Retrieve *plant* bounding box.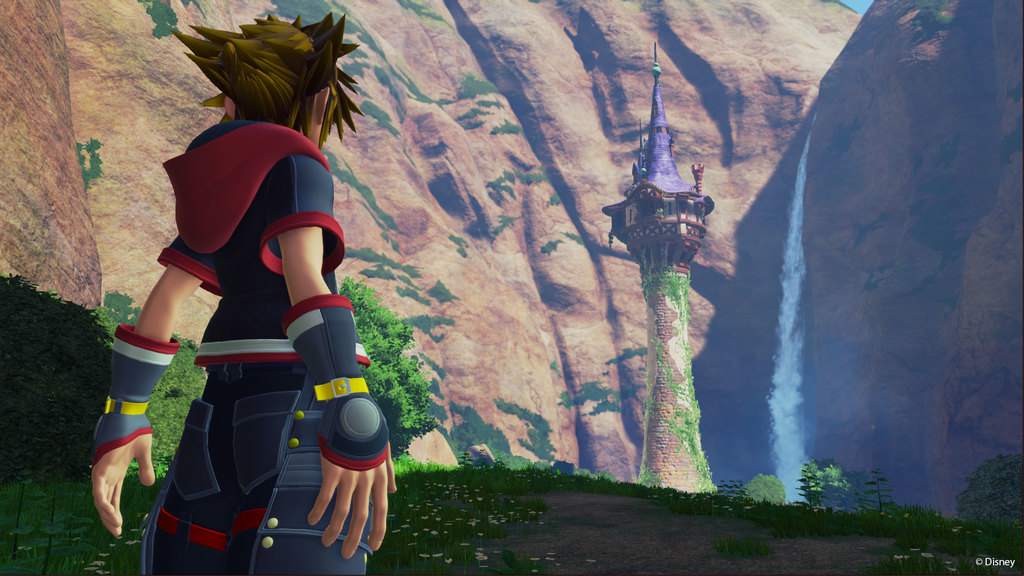
Bounding box: {"left": 561, "top": 228, "right": 582, "bottom": 249}.
